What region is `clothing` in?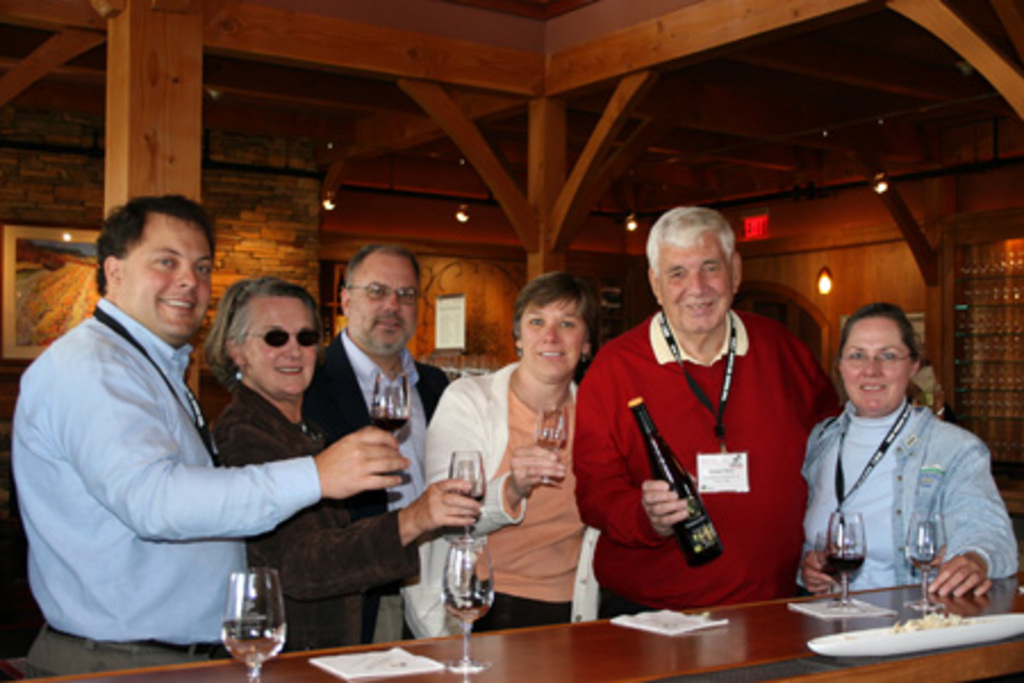
(300,321,446,667).
